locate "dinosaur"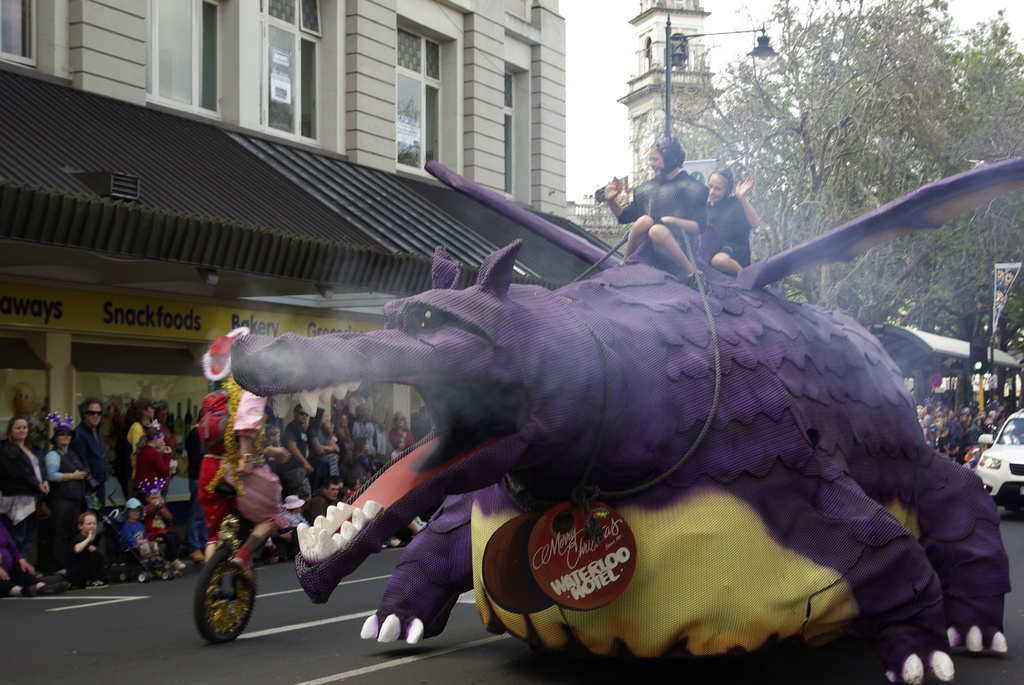
select_region(223, 160, 1023, 684)
